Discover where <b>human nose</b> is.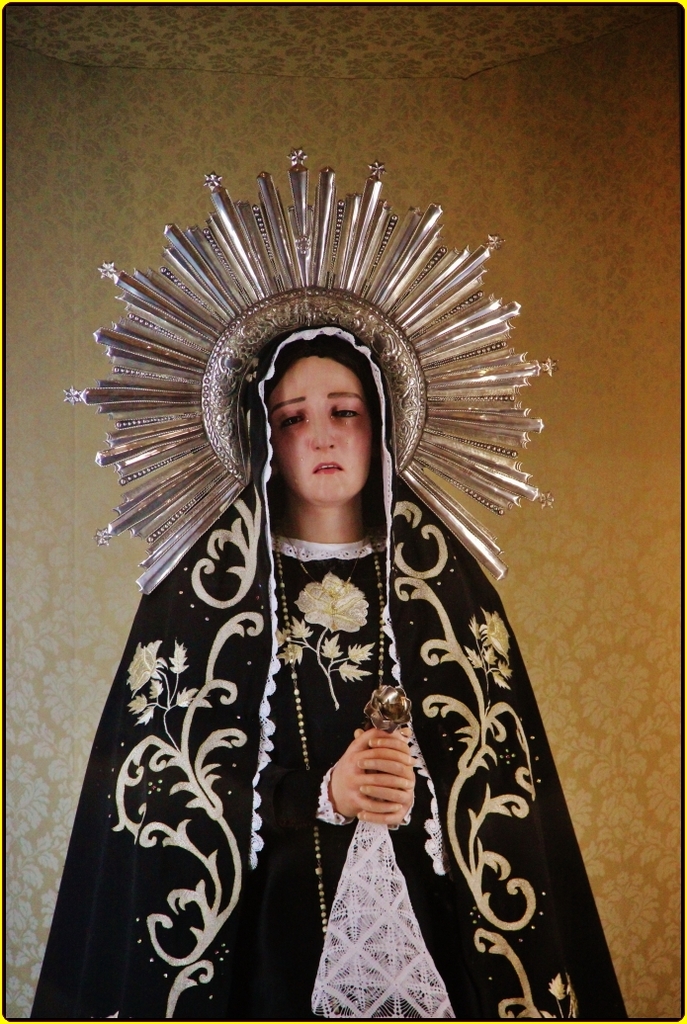
Discovered at pyautogui.locateOnScreen(309, 408, 341, 455).
